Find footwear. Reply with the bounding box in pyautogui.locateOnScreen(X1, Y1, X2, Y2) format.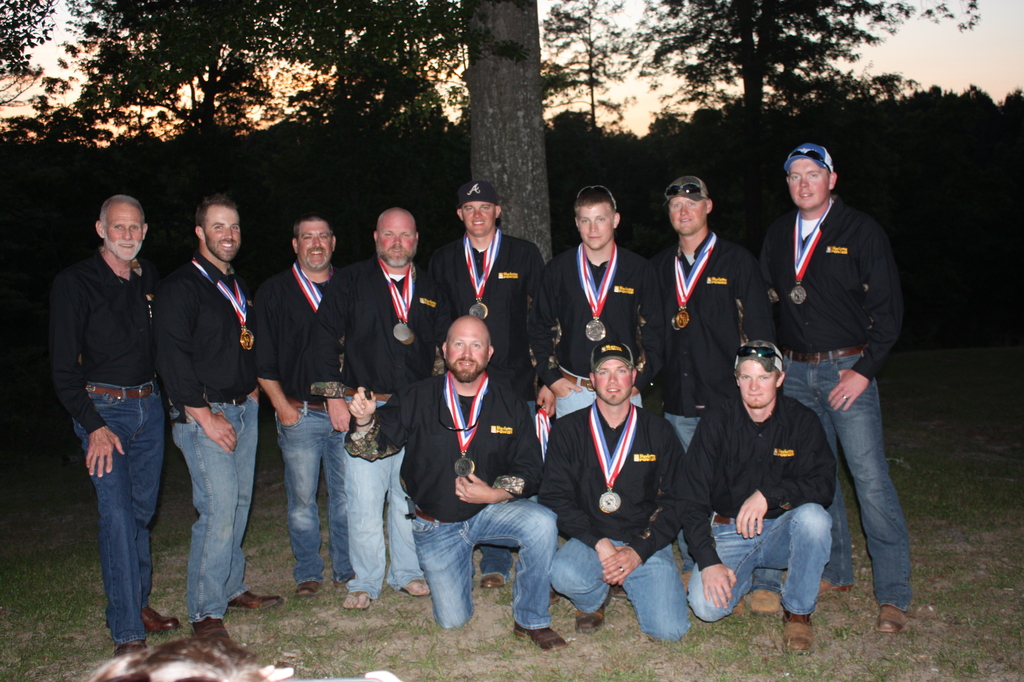
pyautogui.locateOnScreen(573, 606, 608, 635).
